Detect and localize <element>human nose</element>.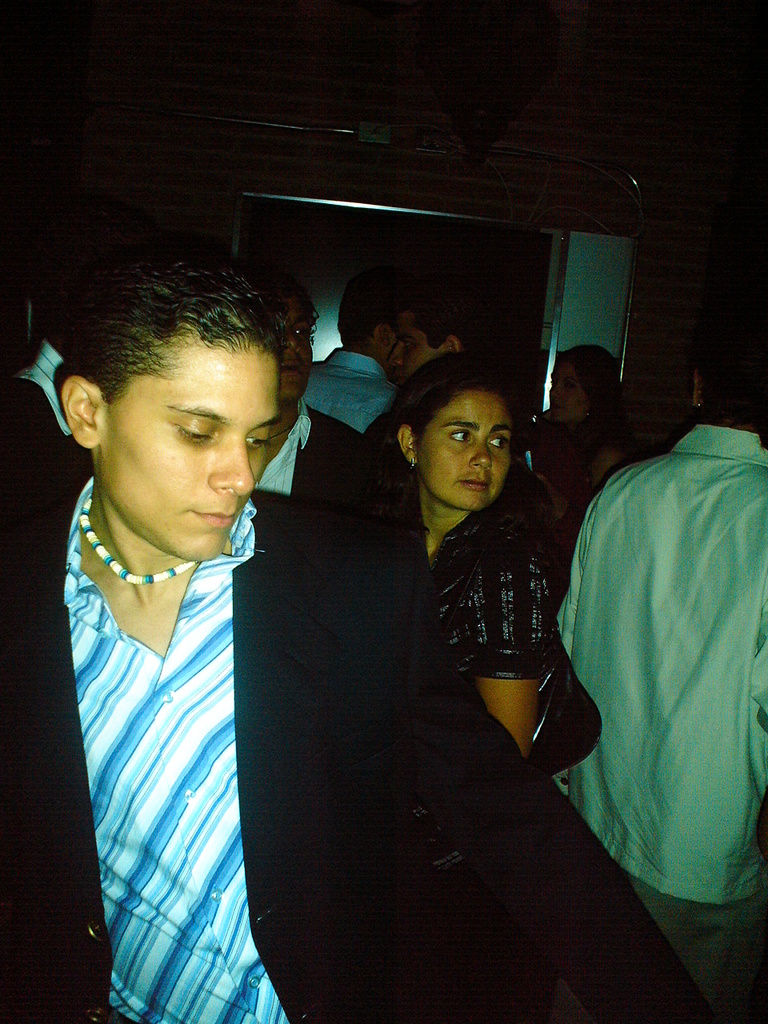
Localized at [282,323,302,353].
